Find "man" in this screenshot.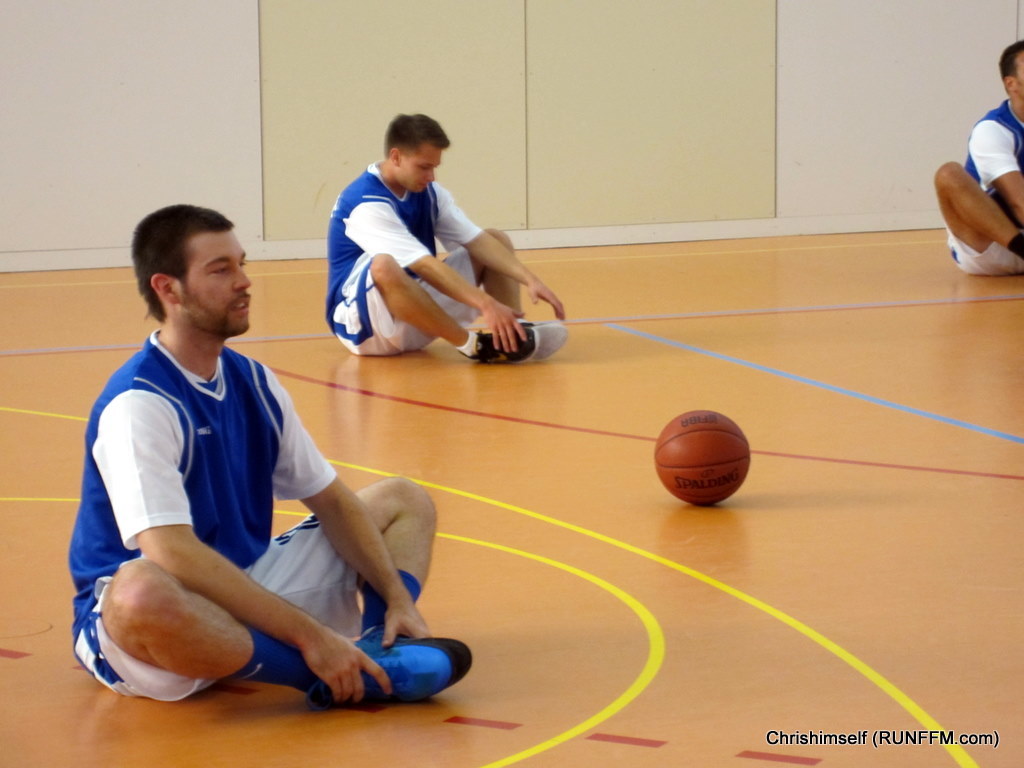
The bounding box for "man" is {"x1": 326, "y1": 110, "x2": 568, "y2": 359}.
